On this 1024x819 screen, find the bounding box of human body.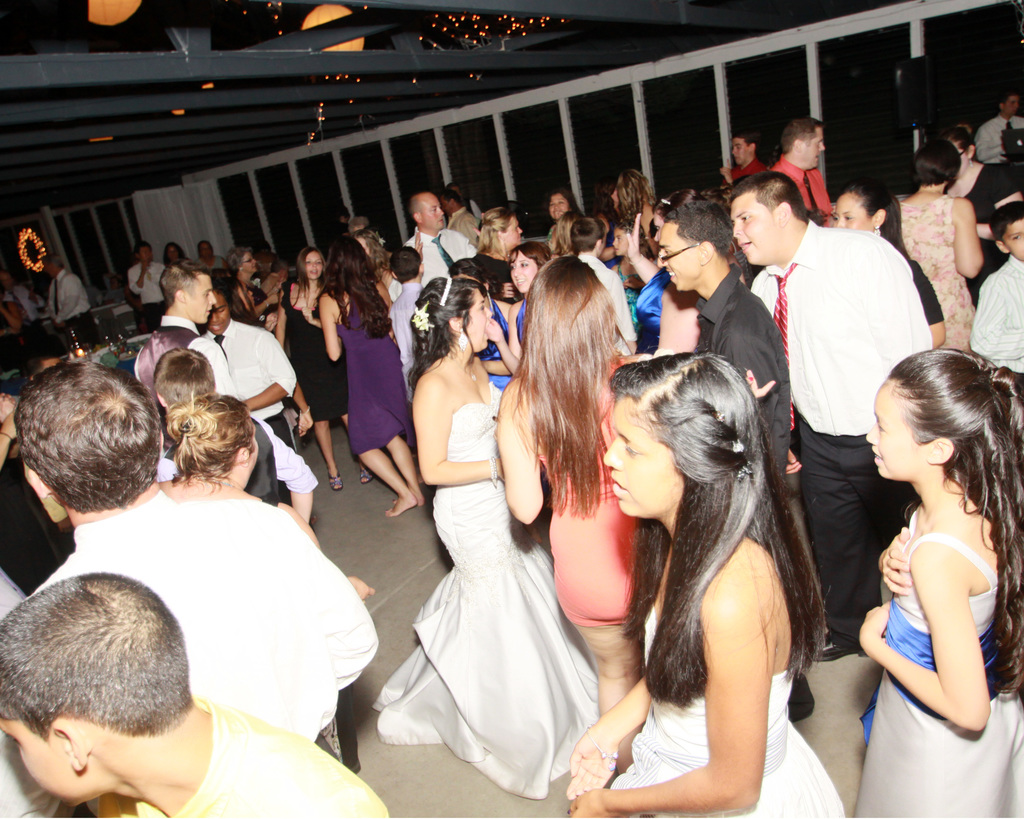
Bounding box: Rect(855, 347, 1023, 818).
